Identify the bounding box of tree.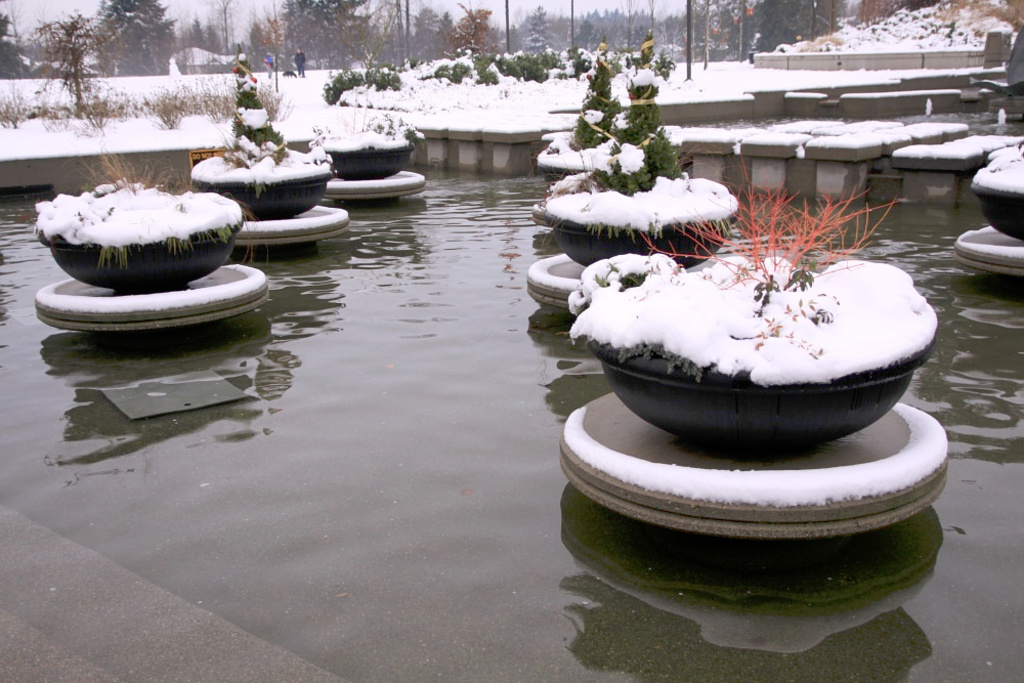
[x1=92, y1=0, x2=172, y2=75].
